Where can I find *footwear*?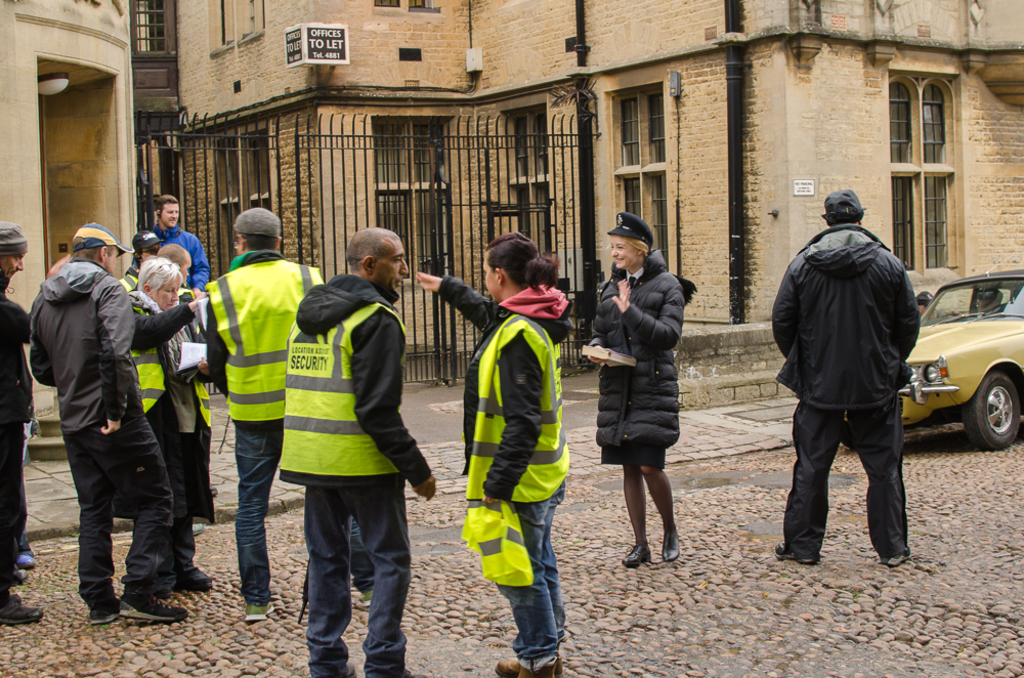
You can find it at <bbox>392, 671, 427, 677</bbox>.
